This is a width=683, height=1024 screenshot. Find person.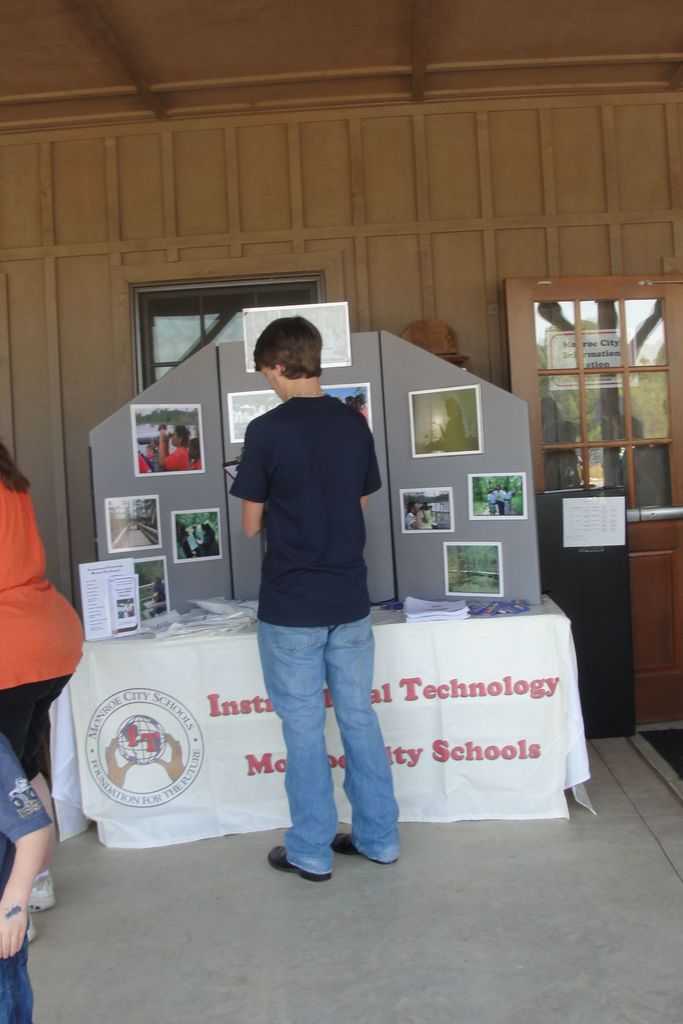
Bounding box: <region>0, 735, 56, 1023</region>.
